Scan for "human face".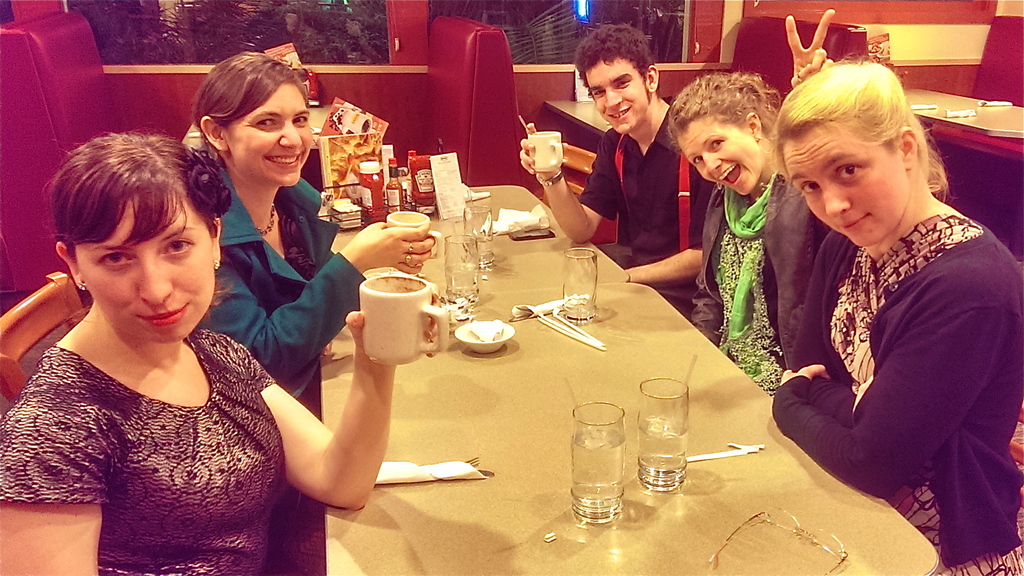
Scan result: BBox(581, 59, 649, 130).
